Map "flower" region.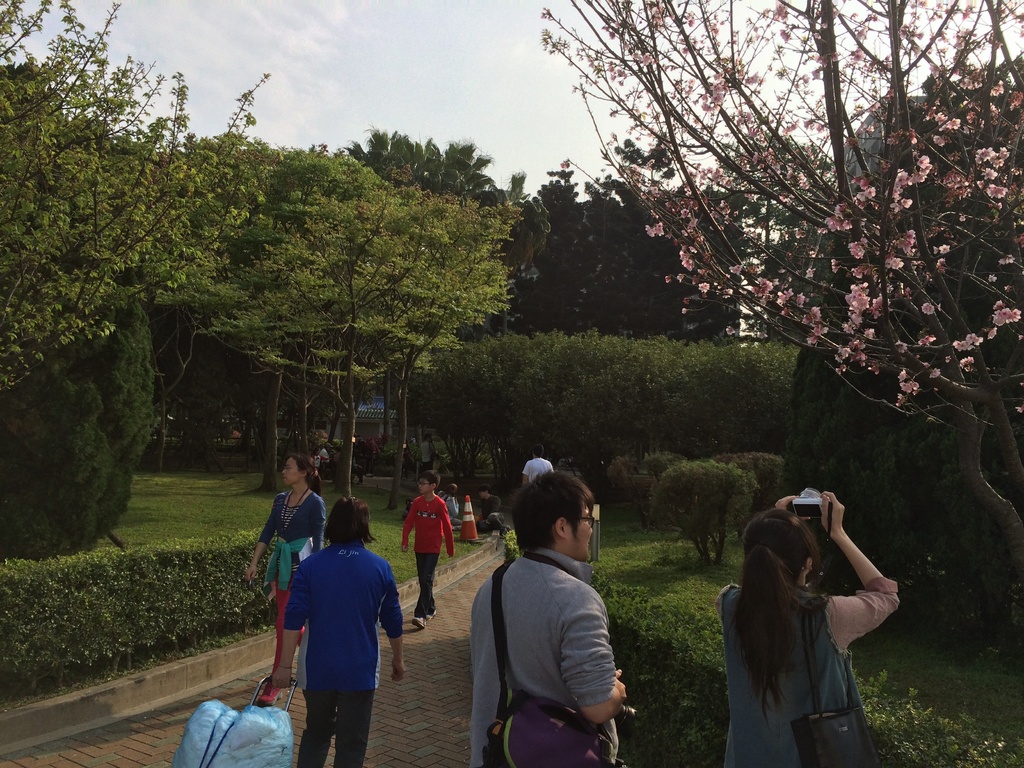
Mapped to box=[939, 243, 949, 254].
